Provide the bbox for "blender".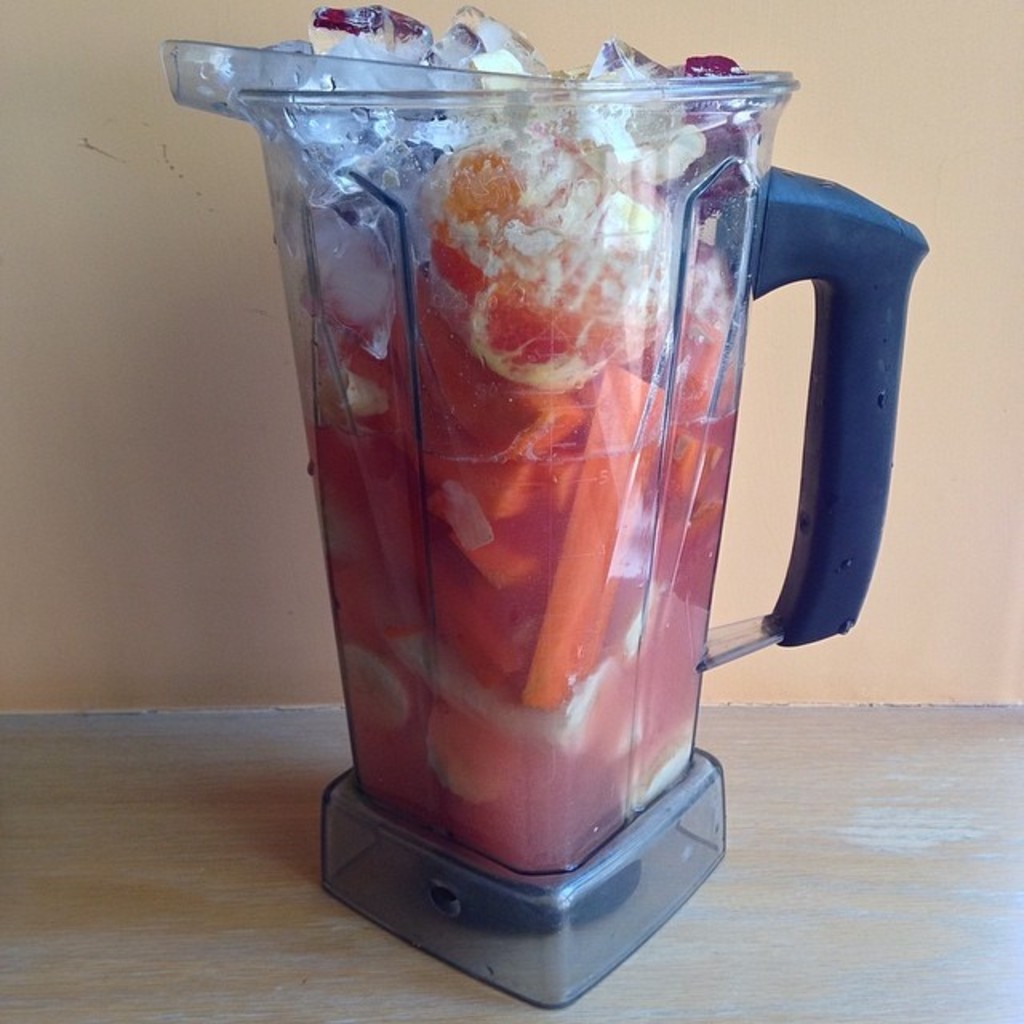
l=160, t=11, r=928, b=1003.
